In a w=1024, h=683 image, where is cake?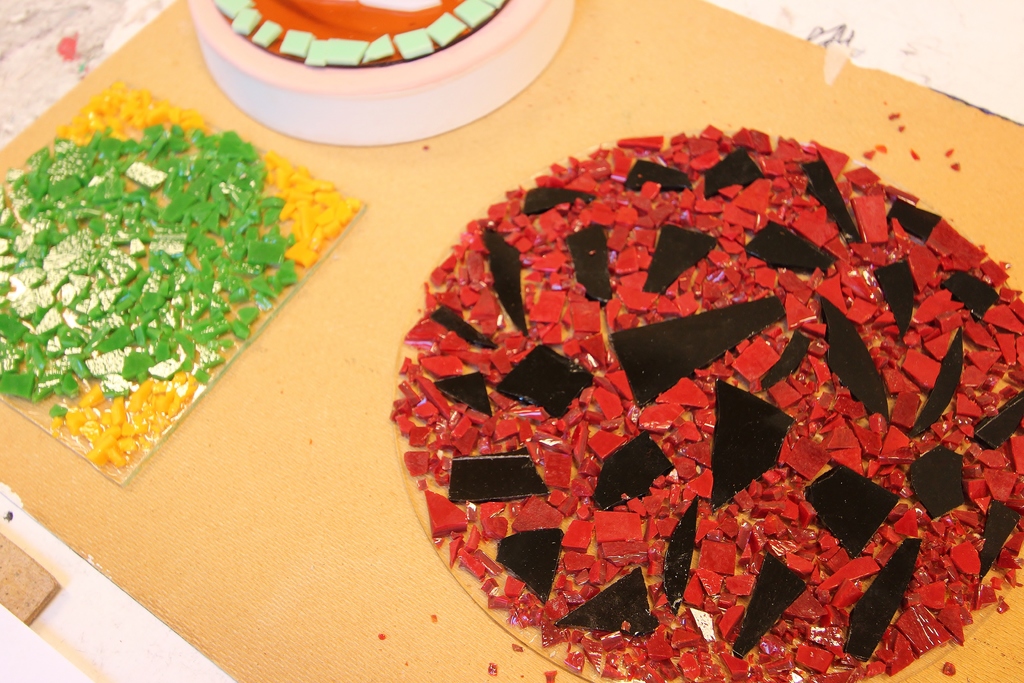
384,120,1023,682.
